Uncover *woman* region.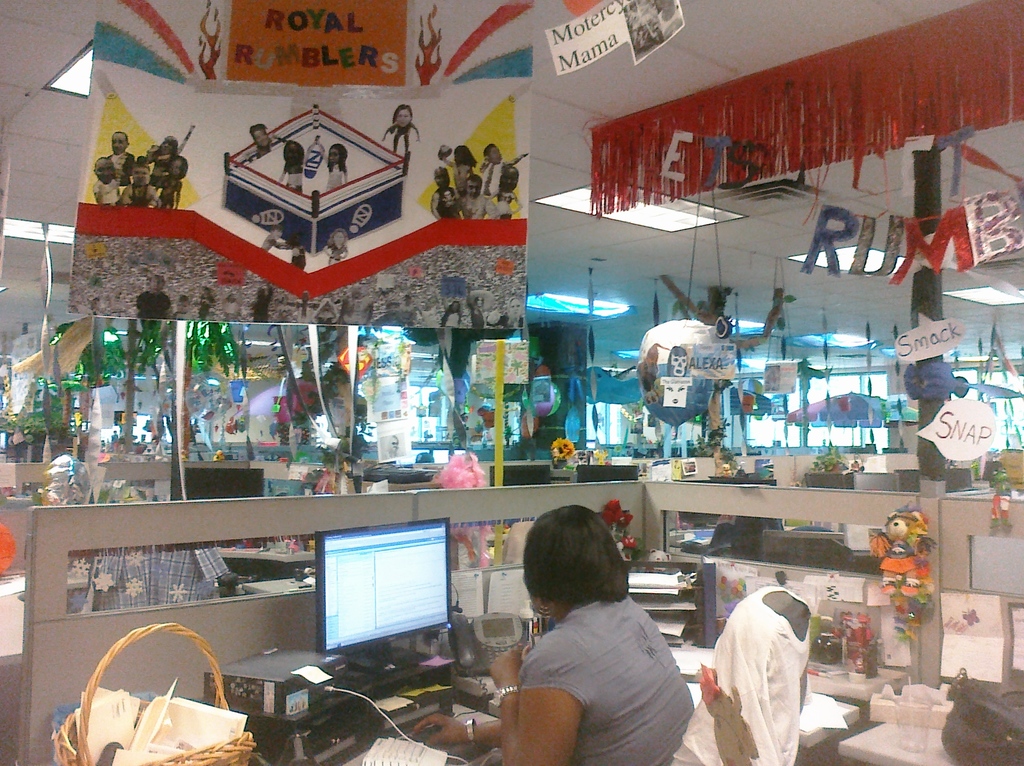
Uncovered: rect(381, 104, 420, 156).
